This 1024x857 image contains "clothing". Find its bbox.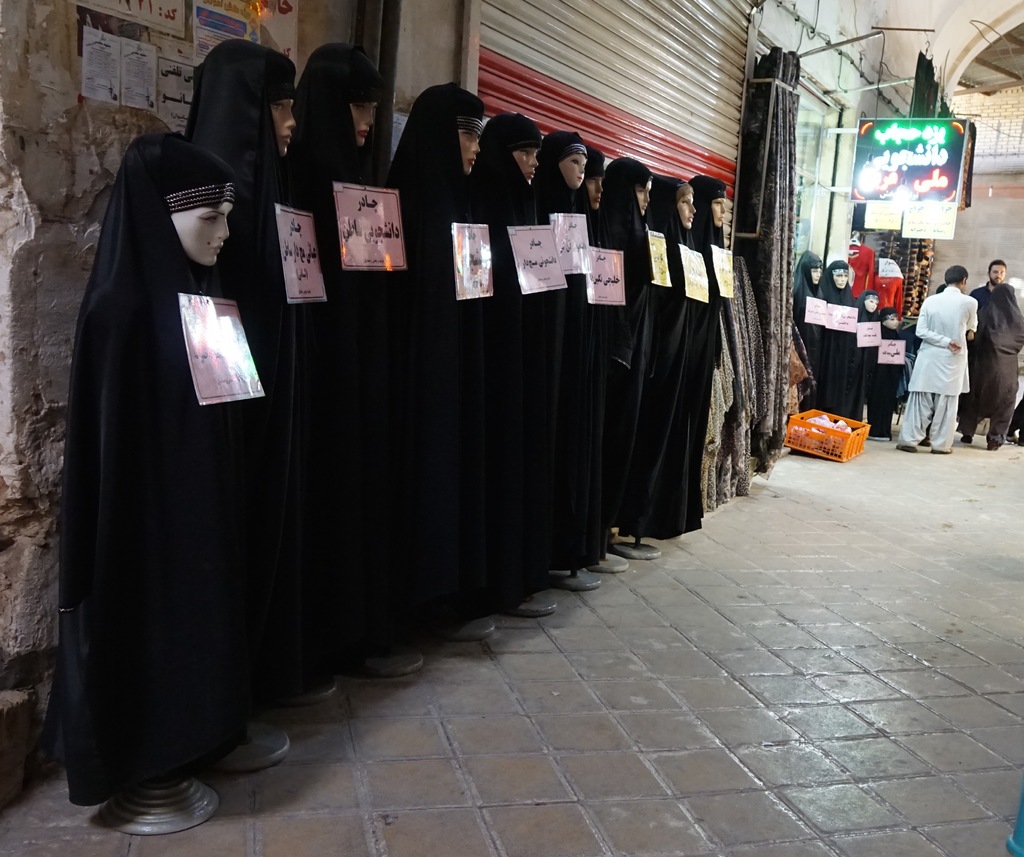
[892, 282, 980, 449].
